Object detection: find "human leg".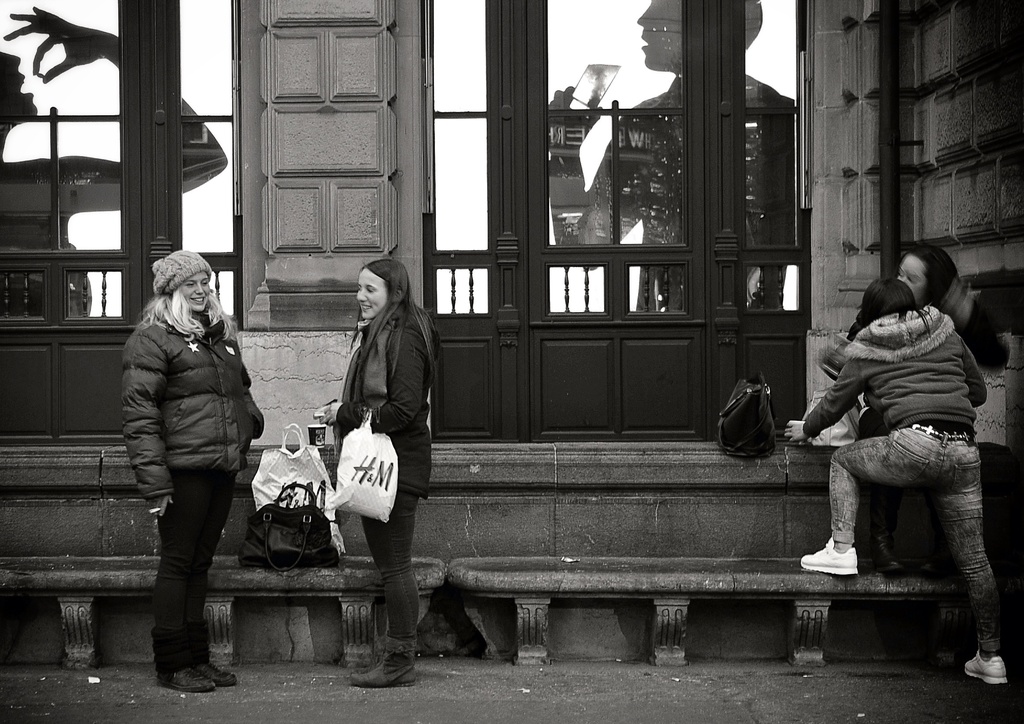
x1=936 y1=430 x2=1009 y2=682.
